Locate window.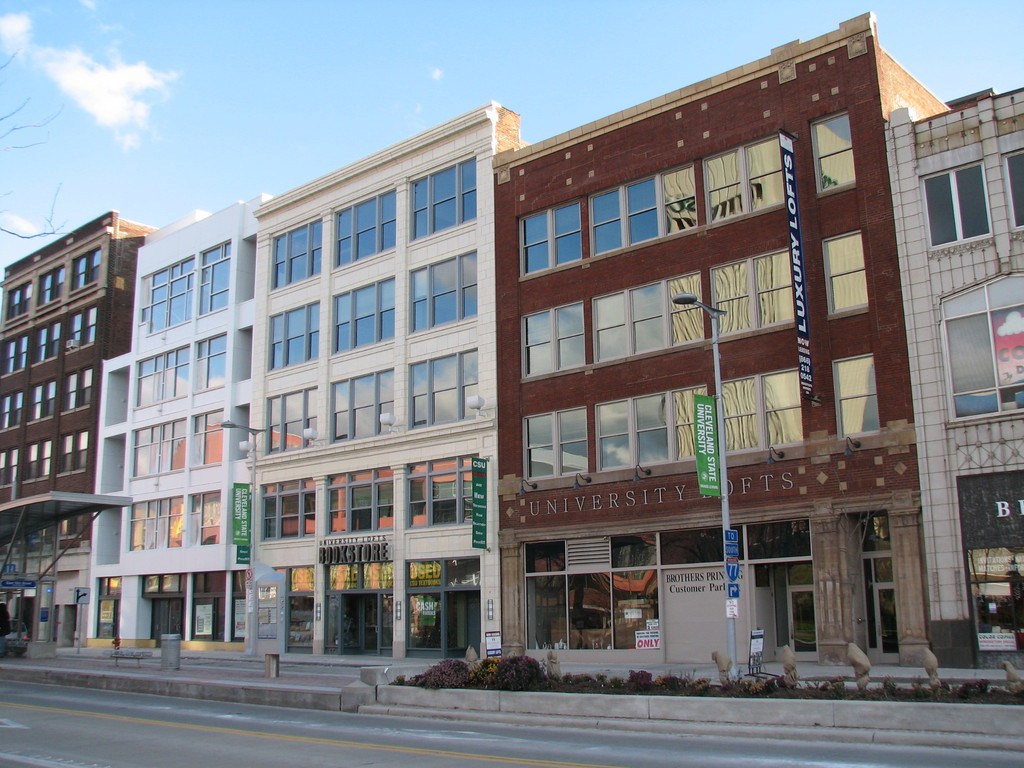
Bounding box: rect(273, 388, 324, 459).
